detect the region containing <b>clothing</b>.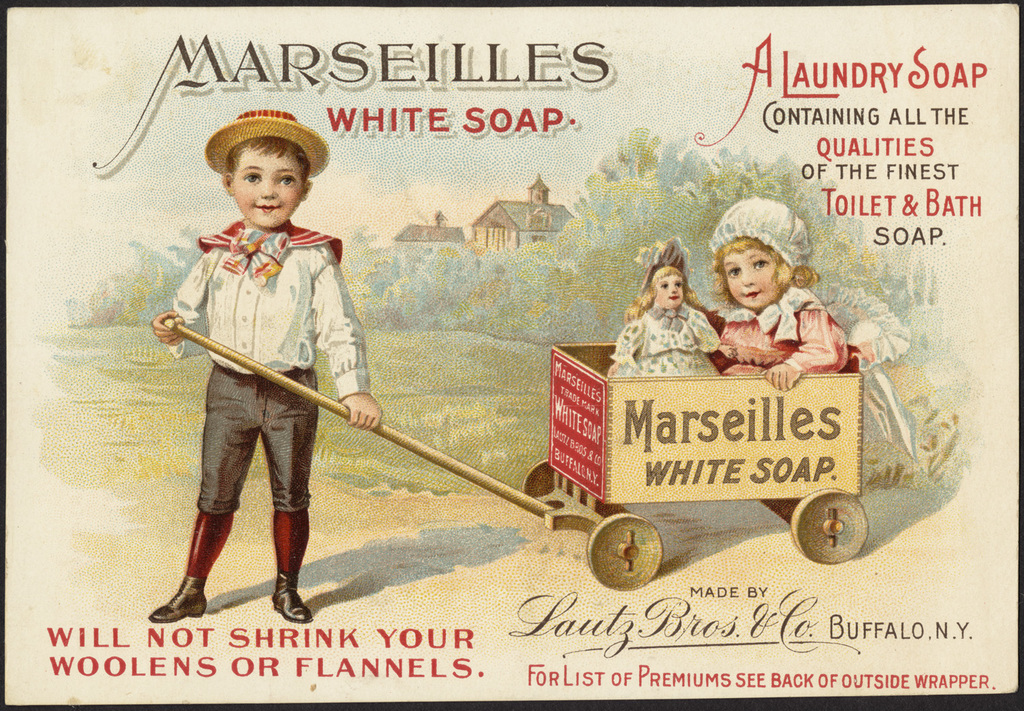
bbox=(722, 303, 847, 387).
